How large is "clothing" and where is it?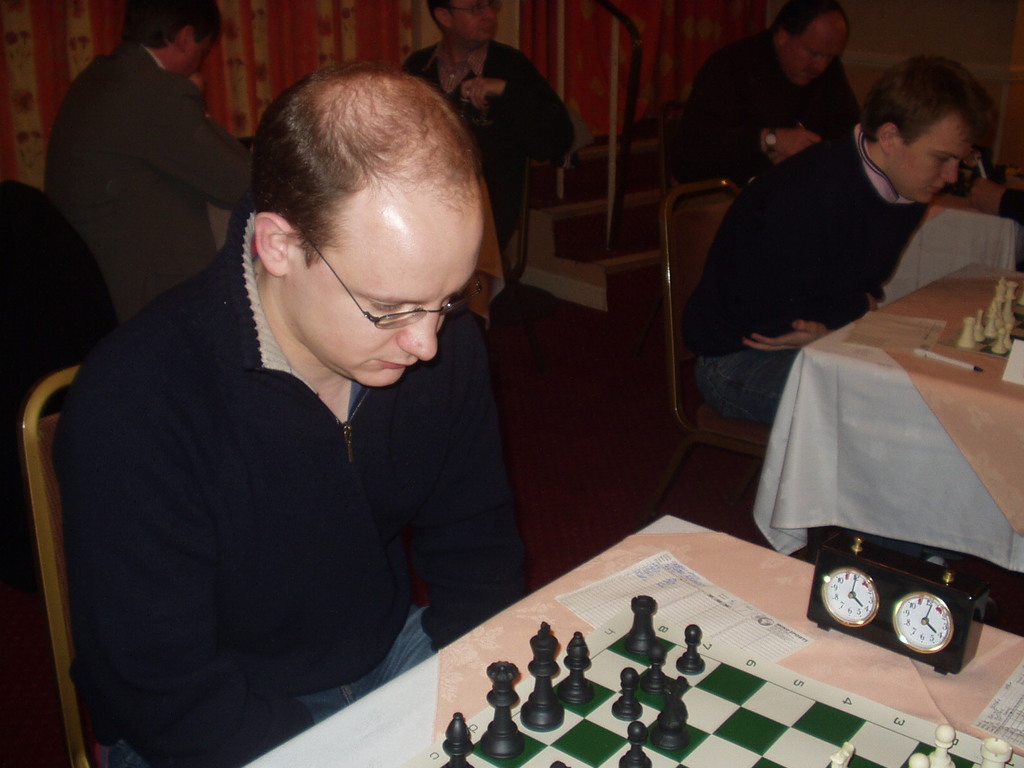
Bounding box: [945,143,1008,200].
